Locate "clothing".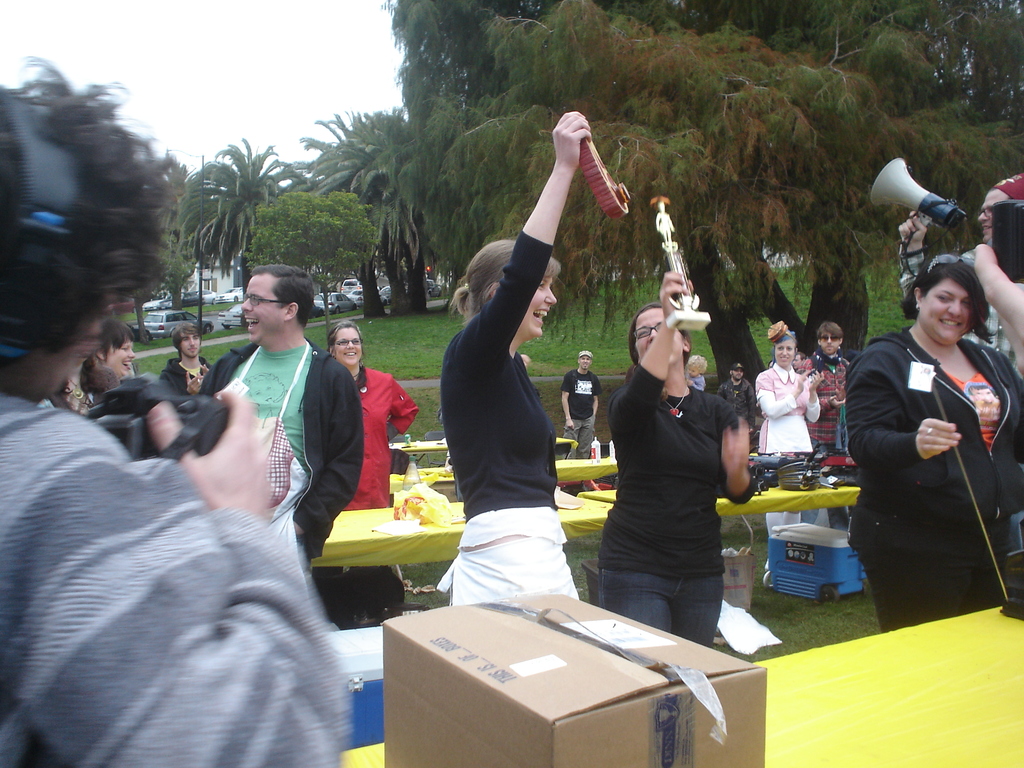
Bounding box: box(602, 365, 753, 638).
